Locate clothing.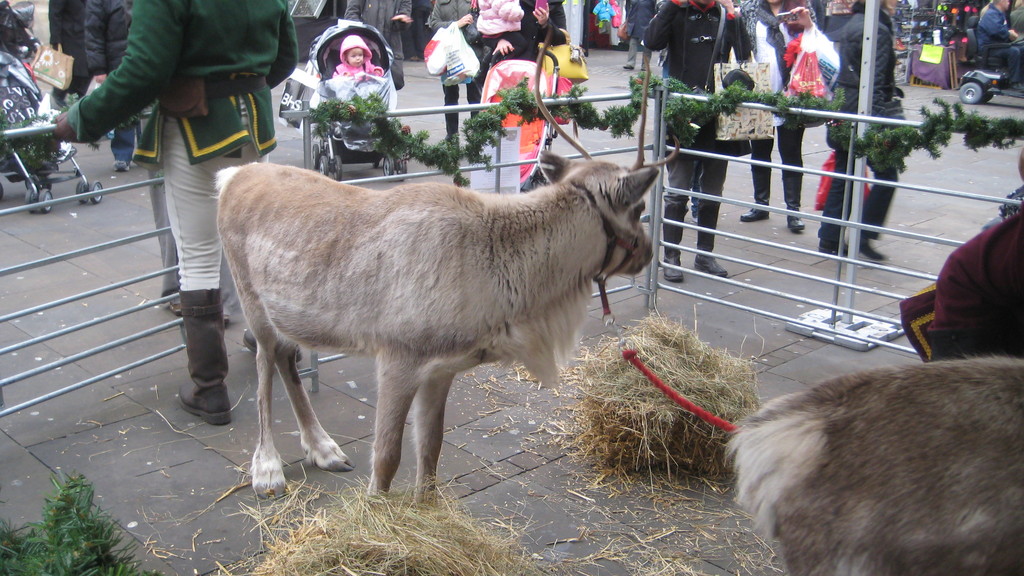
Bounding box: [492,0,546,70].
